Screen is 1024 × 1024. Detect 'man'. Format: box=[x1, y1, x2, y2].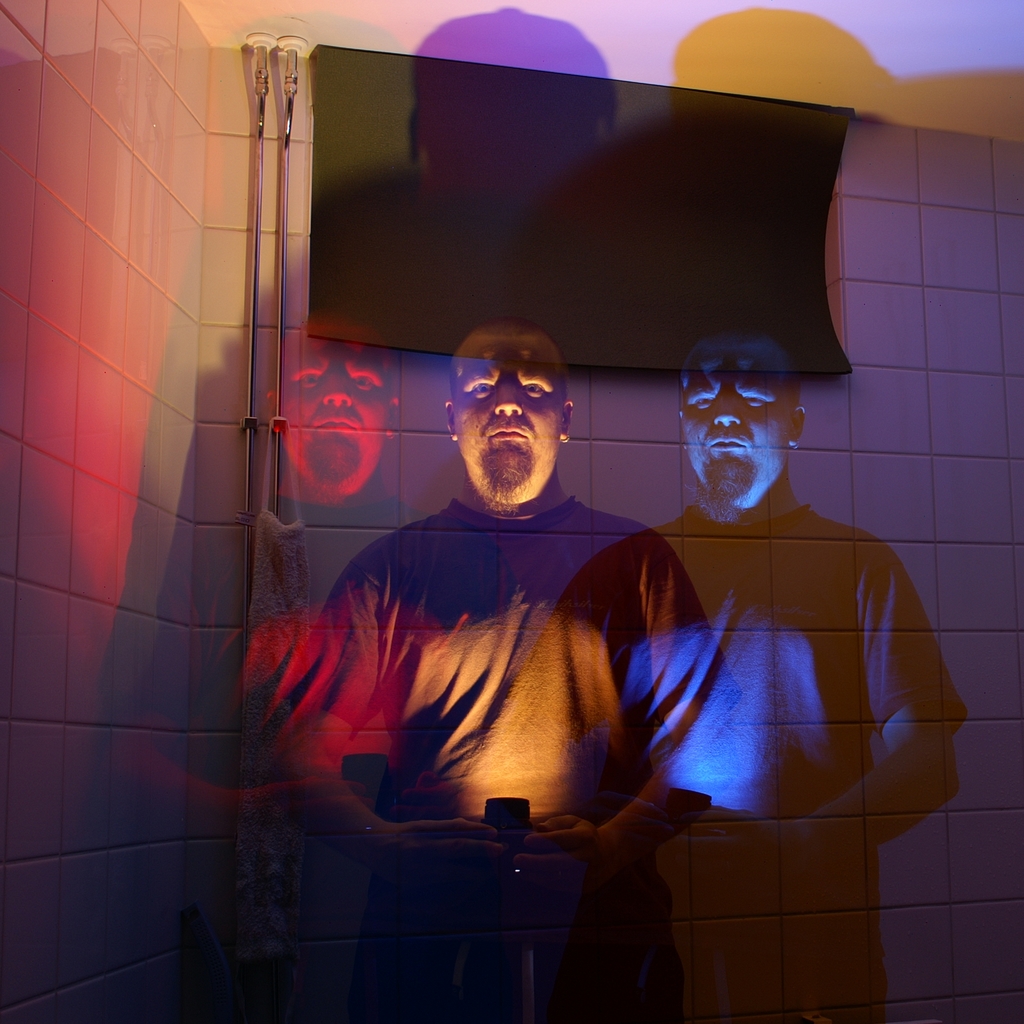
box=[337, 323, 717, 1023].
